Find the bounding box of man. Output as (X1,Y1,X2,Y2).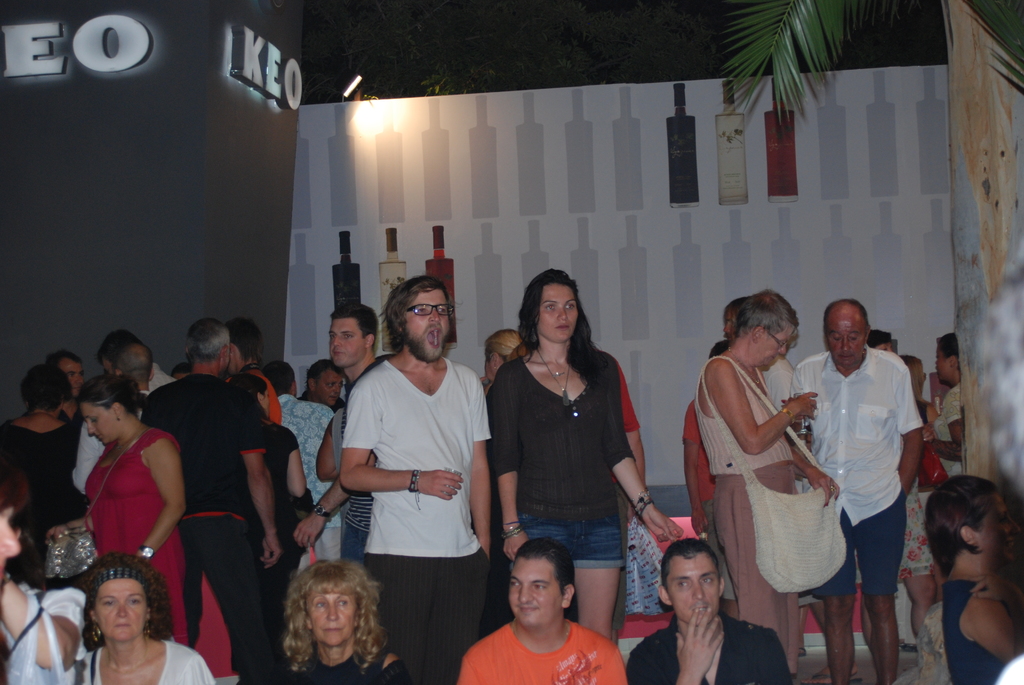
(720,298,863,684).
